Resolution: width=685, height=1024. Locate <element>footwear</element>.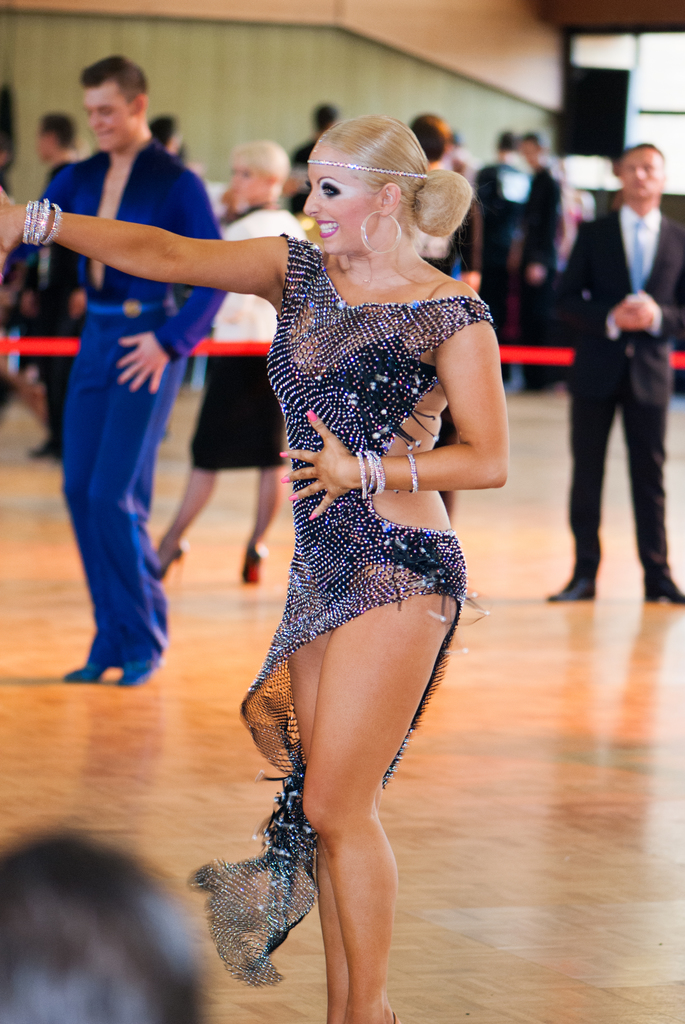
rect(151, 550, 183, 574).
